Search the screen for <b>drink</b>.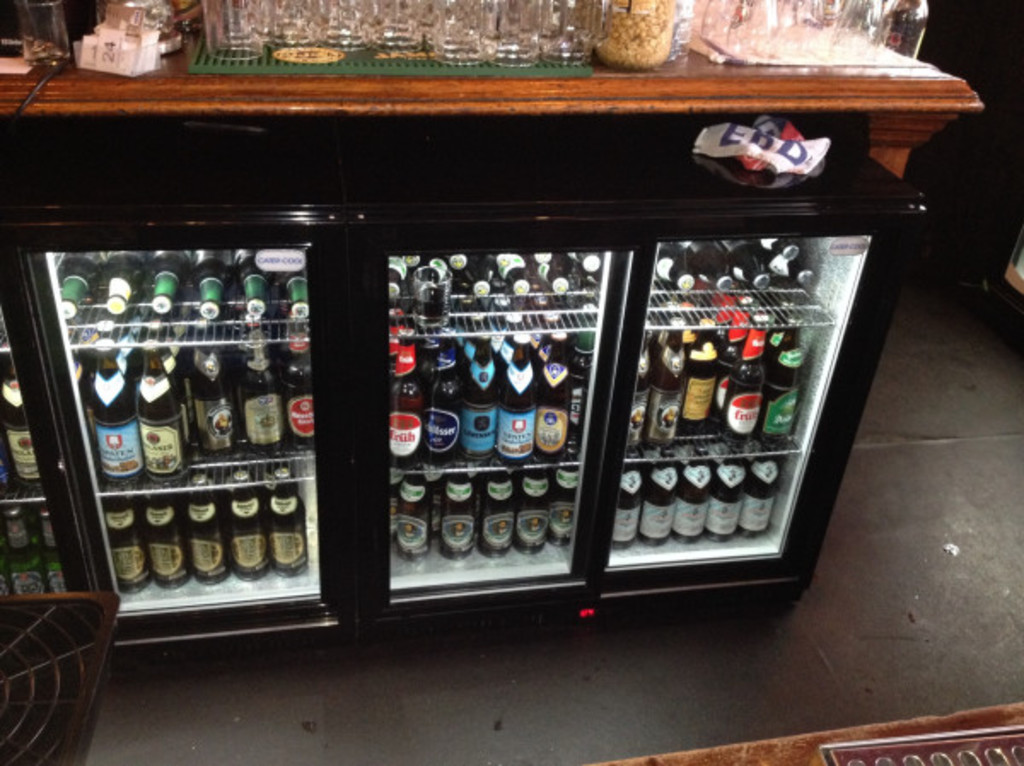
Found at box=[46, 524, 65, 594].
